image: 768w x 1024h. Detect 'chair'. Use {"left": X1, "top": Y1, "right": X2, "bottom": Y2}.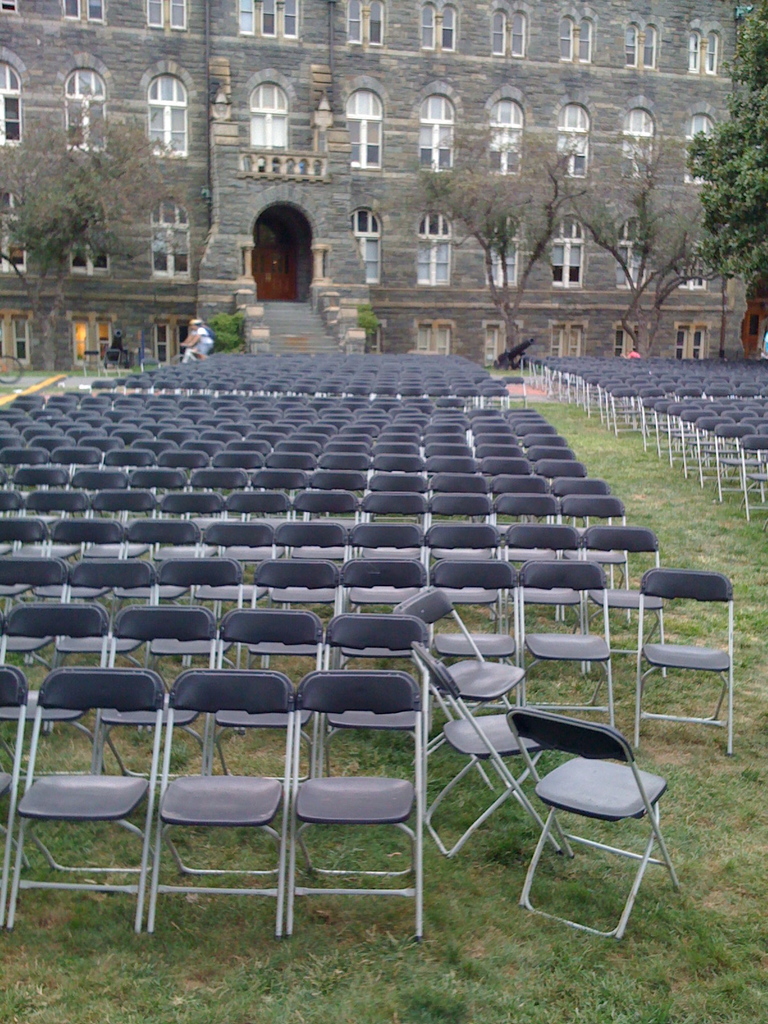
{"left": 188, "top": 466, "right": 254, "bottom": 520}.
